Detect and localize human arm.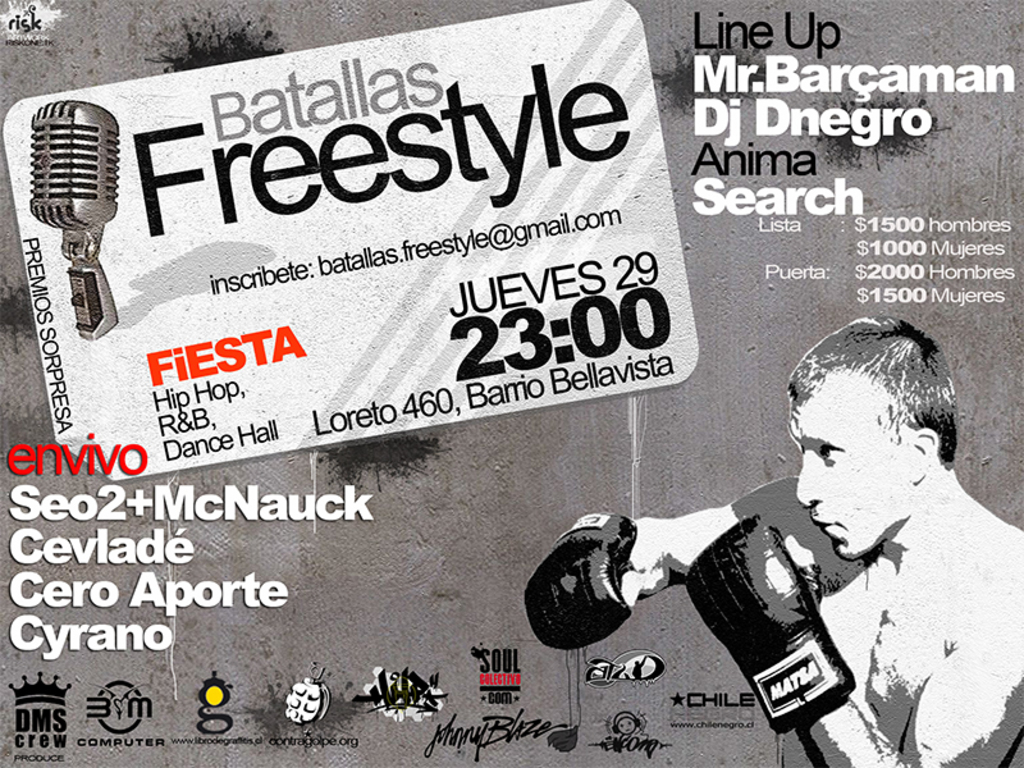
Localized at [534,481,805,630].
